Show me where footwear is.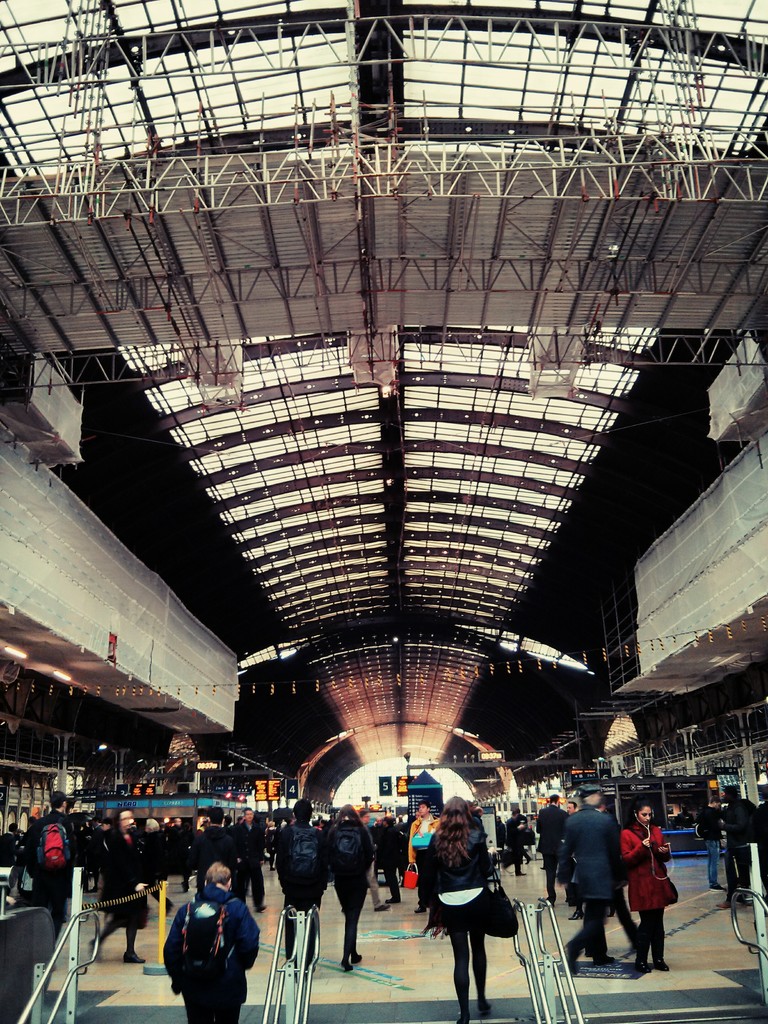
footwear is at left=565, top=942, right=580, bottom=975.
